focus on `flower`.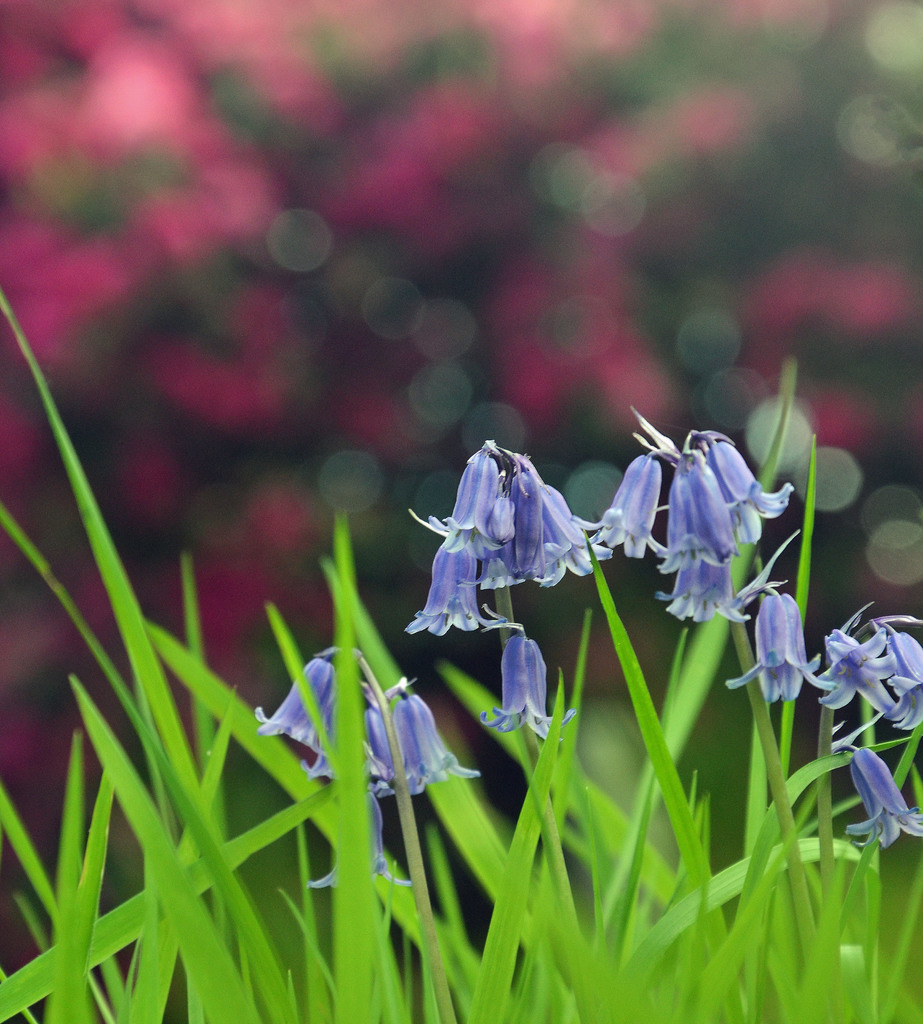
Focused at BBox(660, 451, 744, 570).
